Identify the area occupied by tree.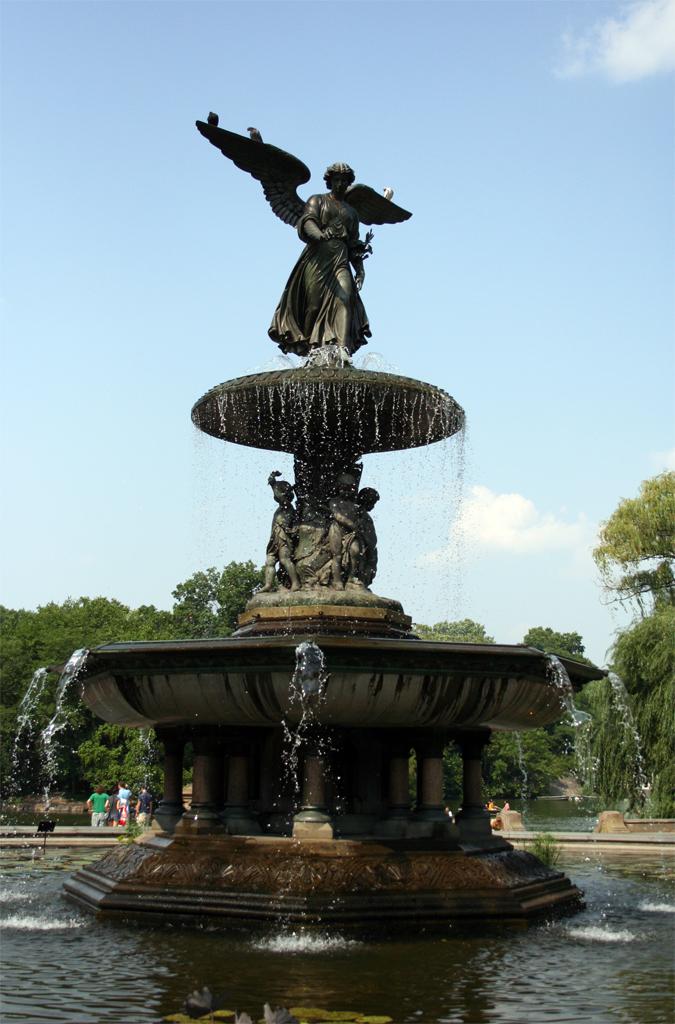
Area: {"x1": 416, "y1": 617, "x2": 525, "y2": 659}.
